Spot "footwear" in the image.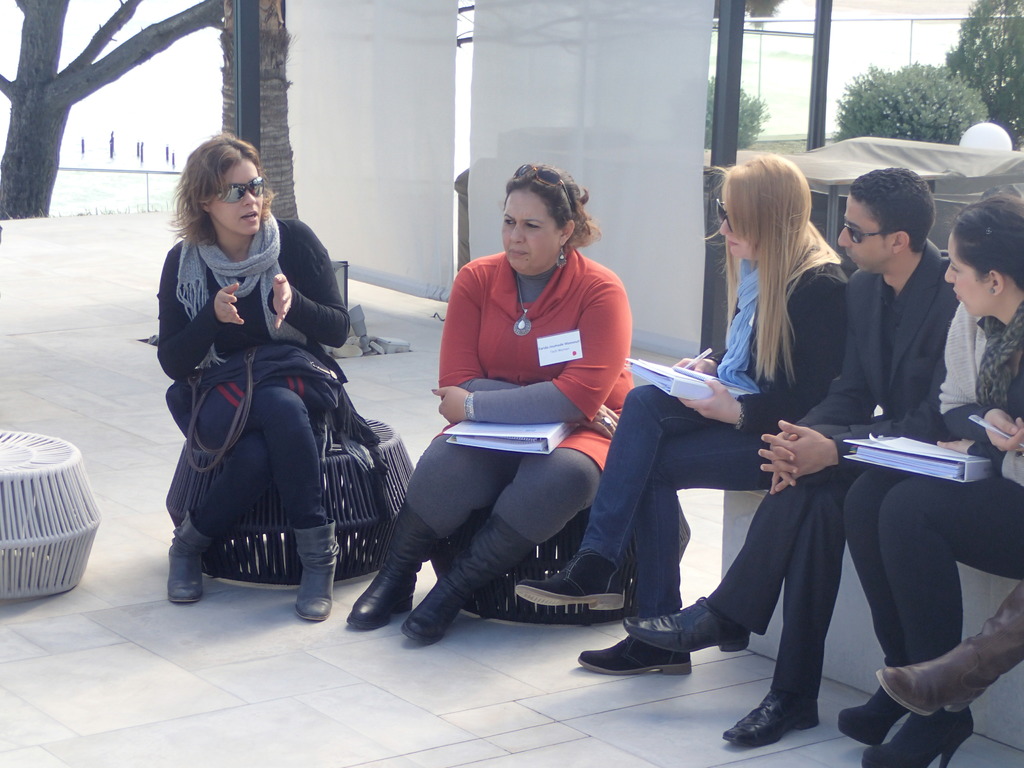
"footwear" found at x1=510, y1=553, x2=630, y2=612.
